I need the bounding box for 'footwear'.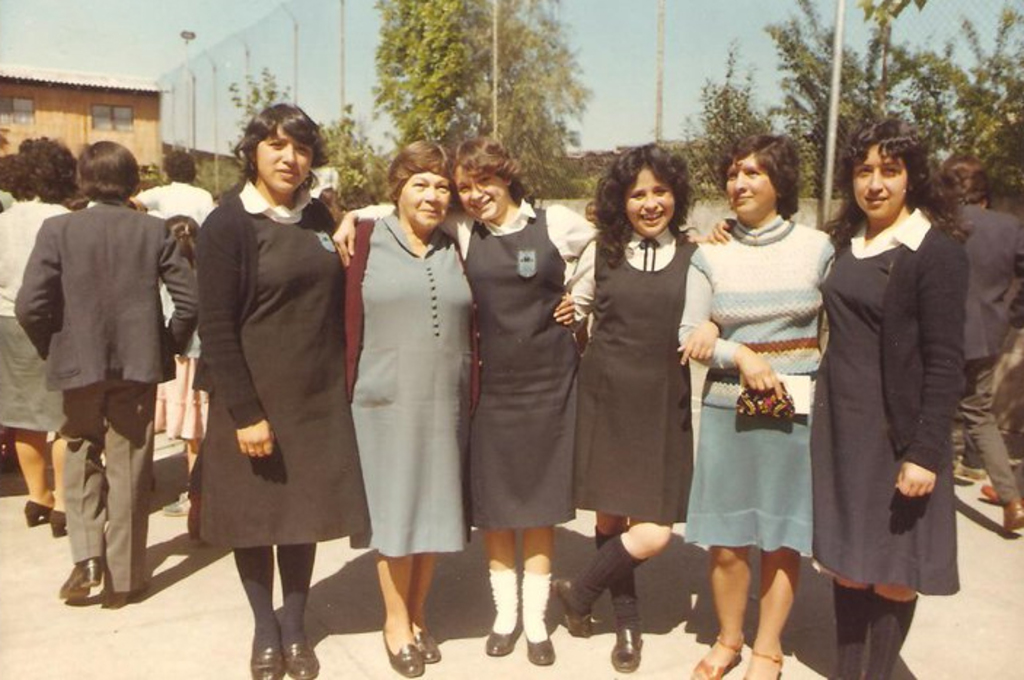
Here it is: l=519, t=619, r=551, b=671.
